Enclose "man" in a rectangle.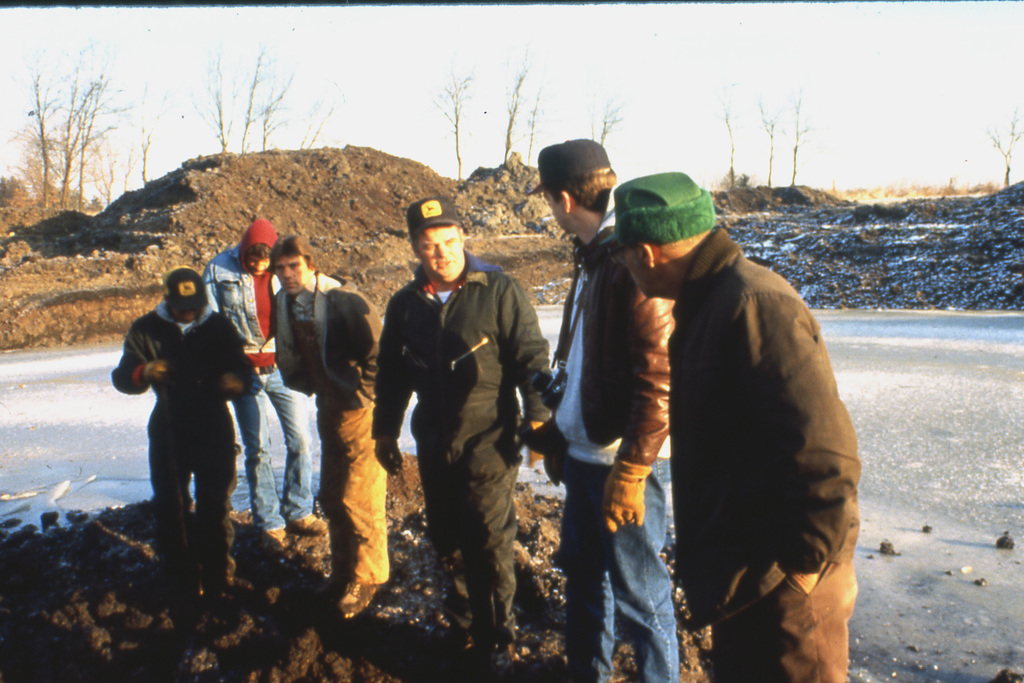
Rect(601, 169, 863, 682).
